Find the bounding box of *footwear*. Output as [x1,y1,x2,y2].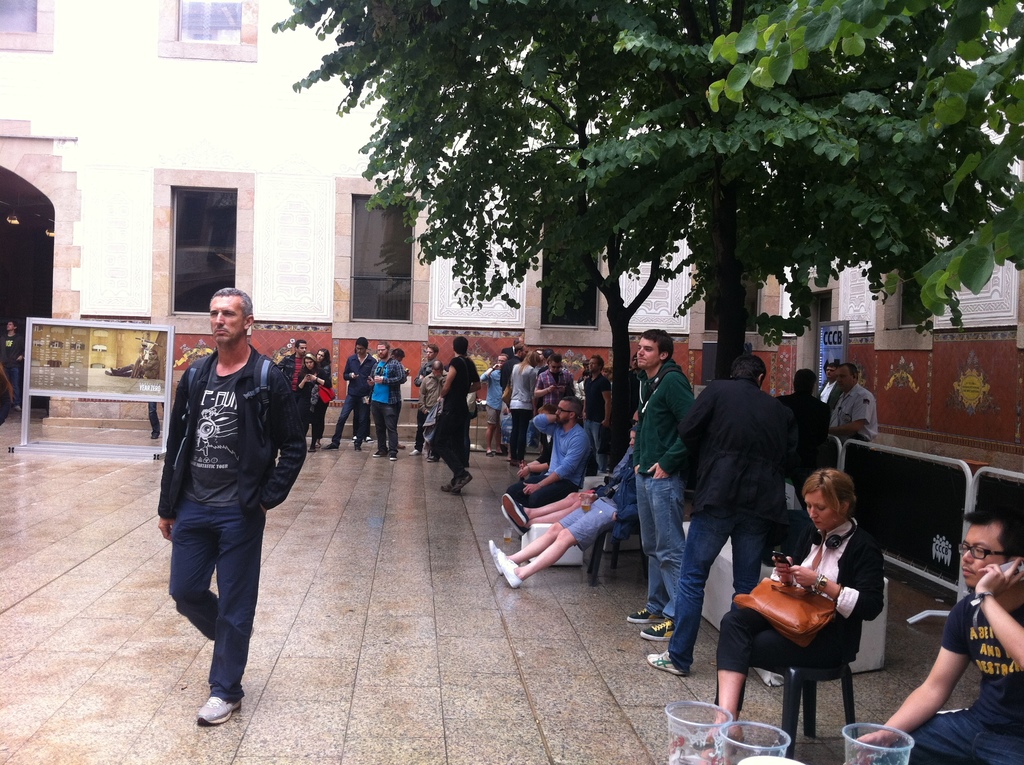
[498,504,515,525].
